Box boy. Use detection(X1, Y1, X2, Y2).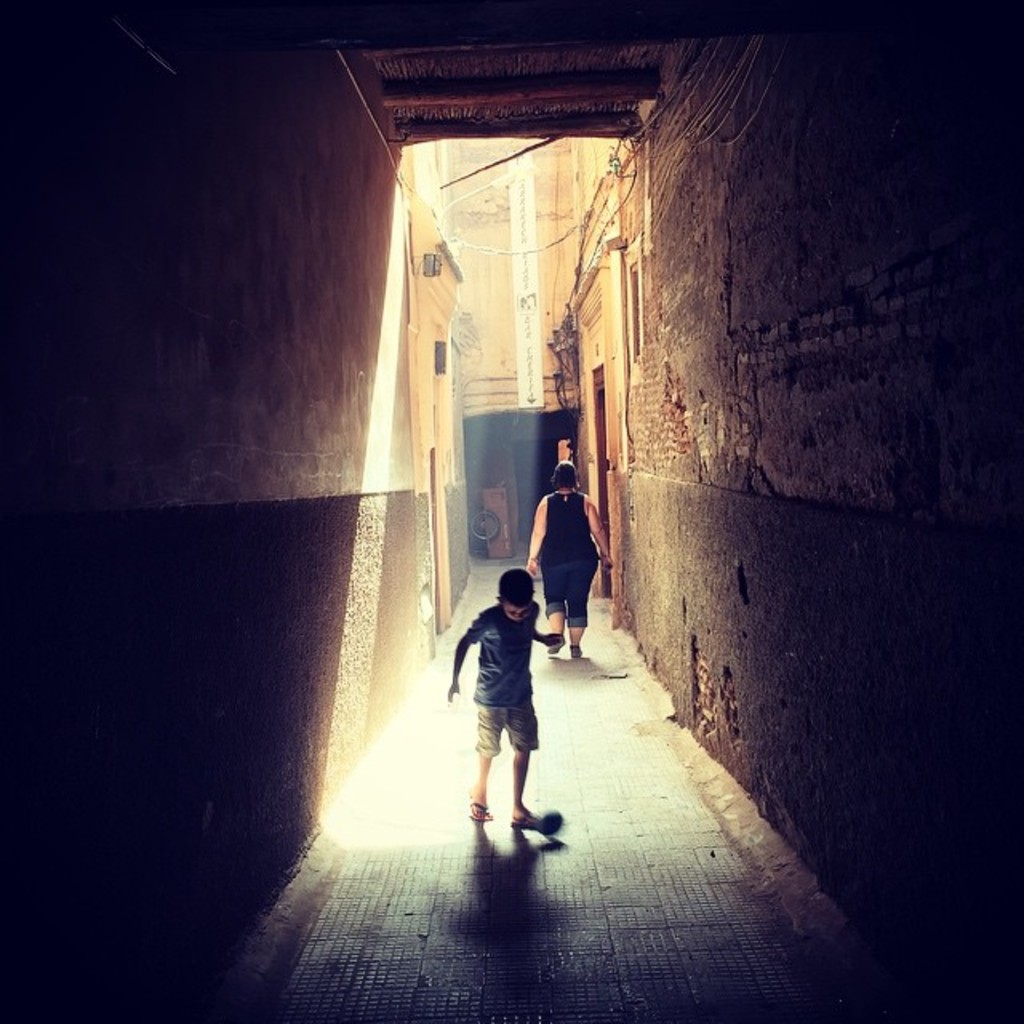
detection(432, 558, 579, 853).
